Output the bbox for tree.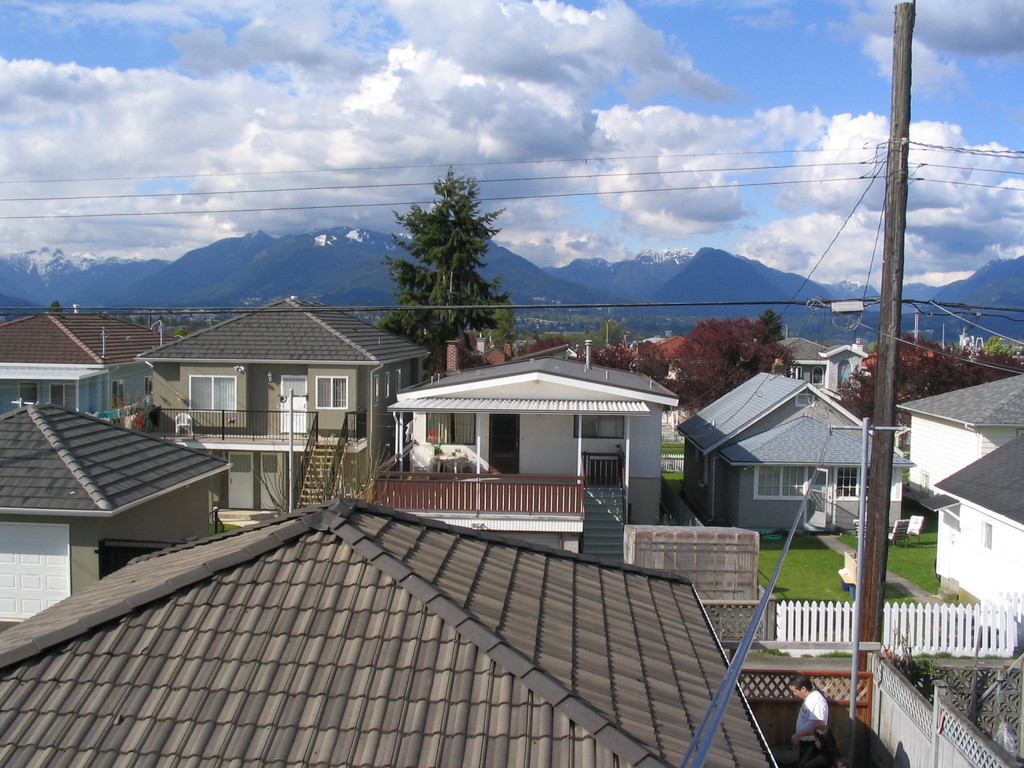
box(985, 333, 1022, 359).
